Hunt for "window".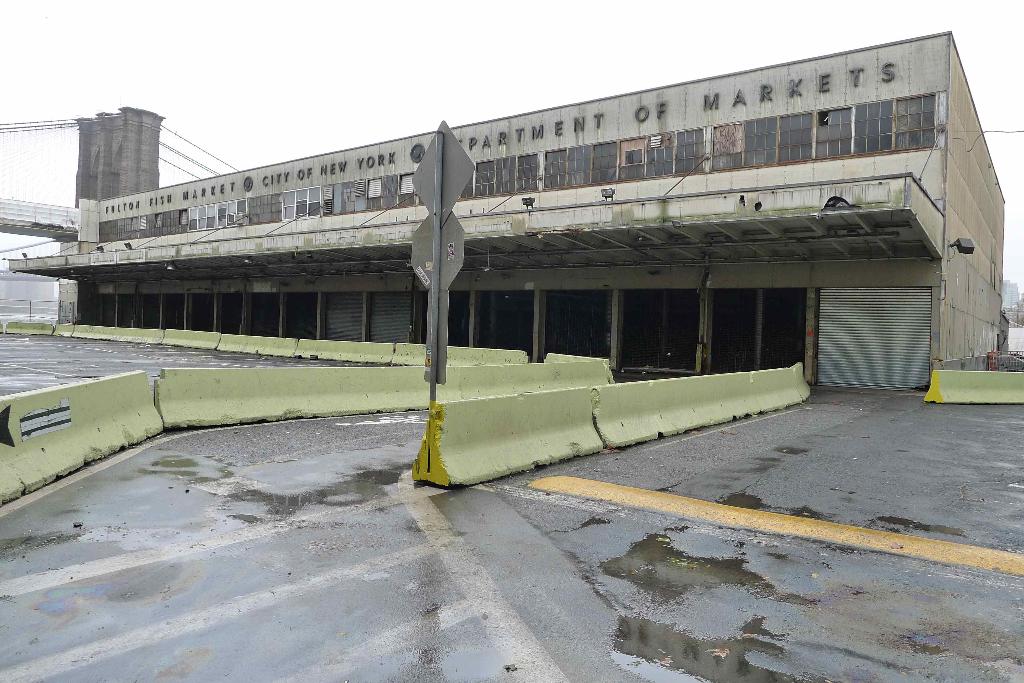
Hunted down at {"x1": 618, "y1": 133, "x2": 648, "y2": 181}.
